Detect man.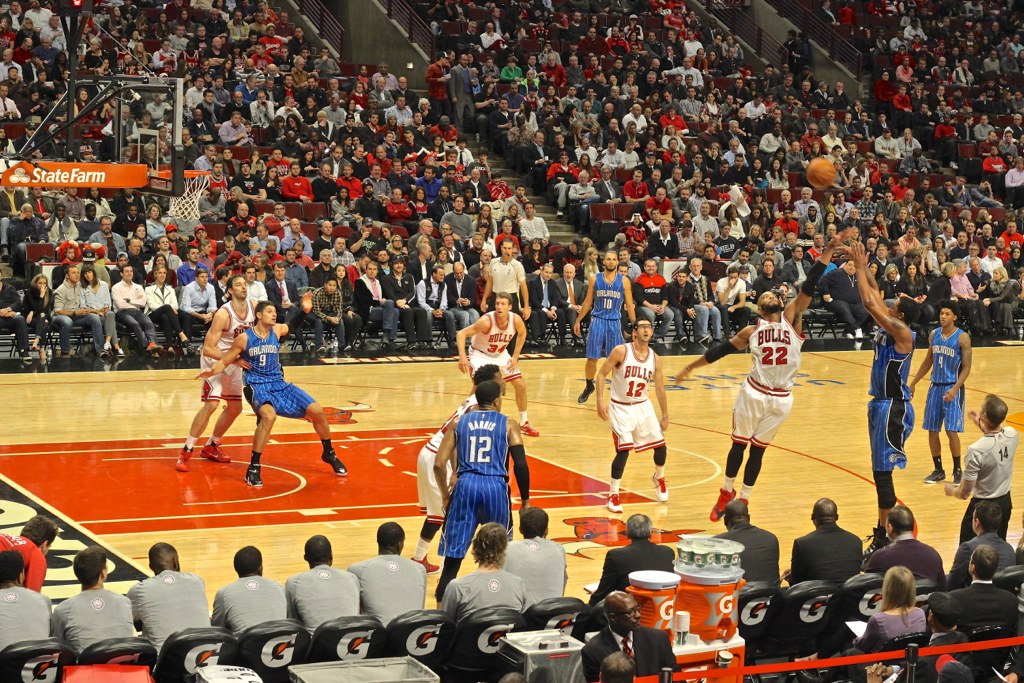
Detected at [835,238,913,557].
